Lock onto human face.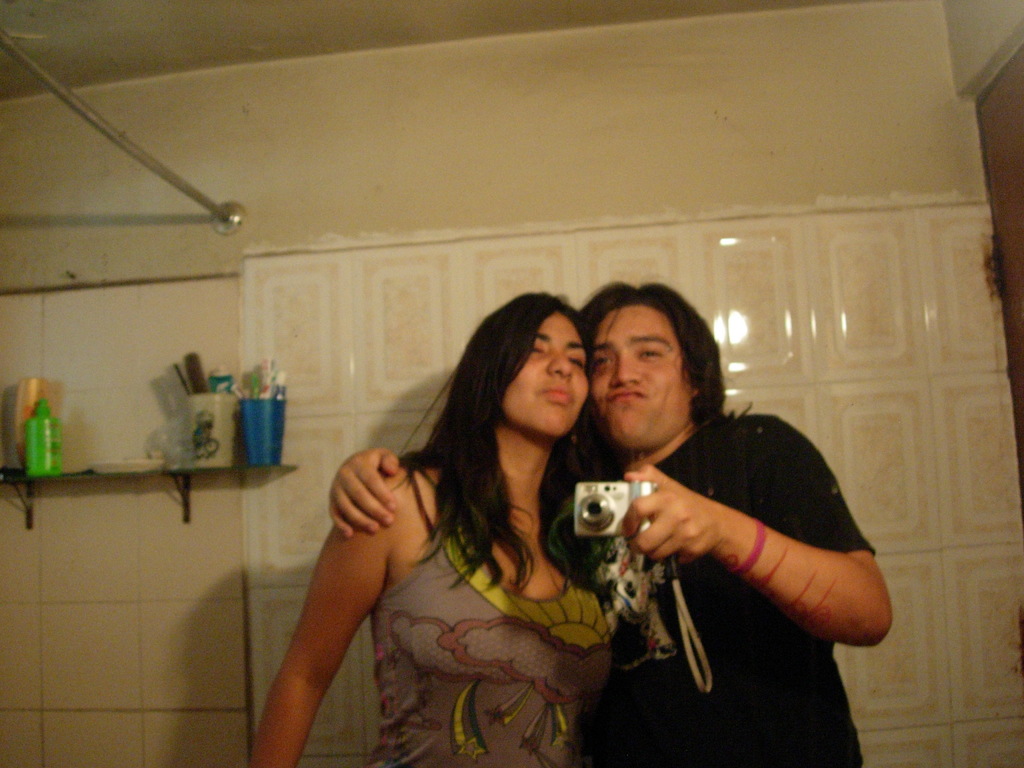
Locked: locate(585, 303, 691, 450).
